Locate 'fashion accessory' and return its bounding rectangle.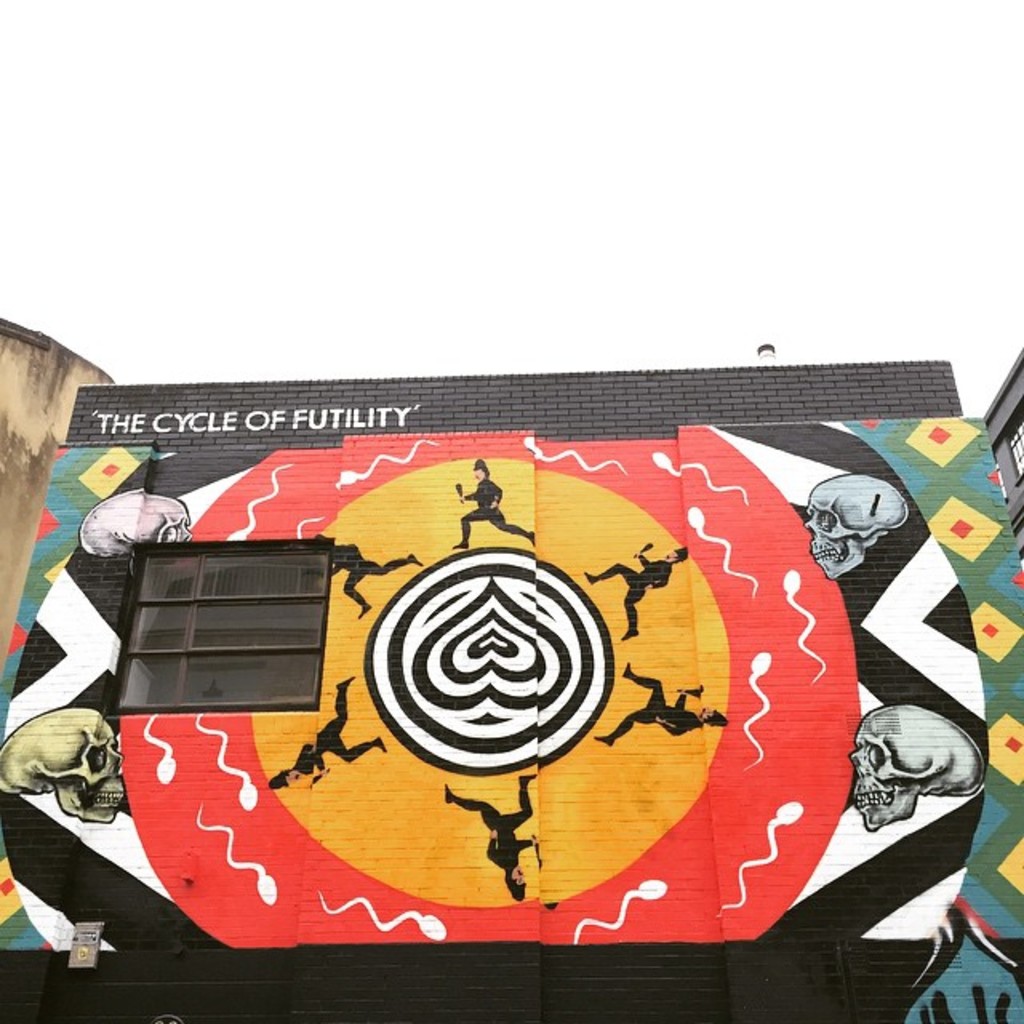
select_region(333, 670, 352, 685).
